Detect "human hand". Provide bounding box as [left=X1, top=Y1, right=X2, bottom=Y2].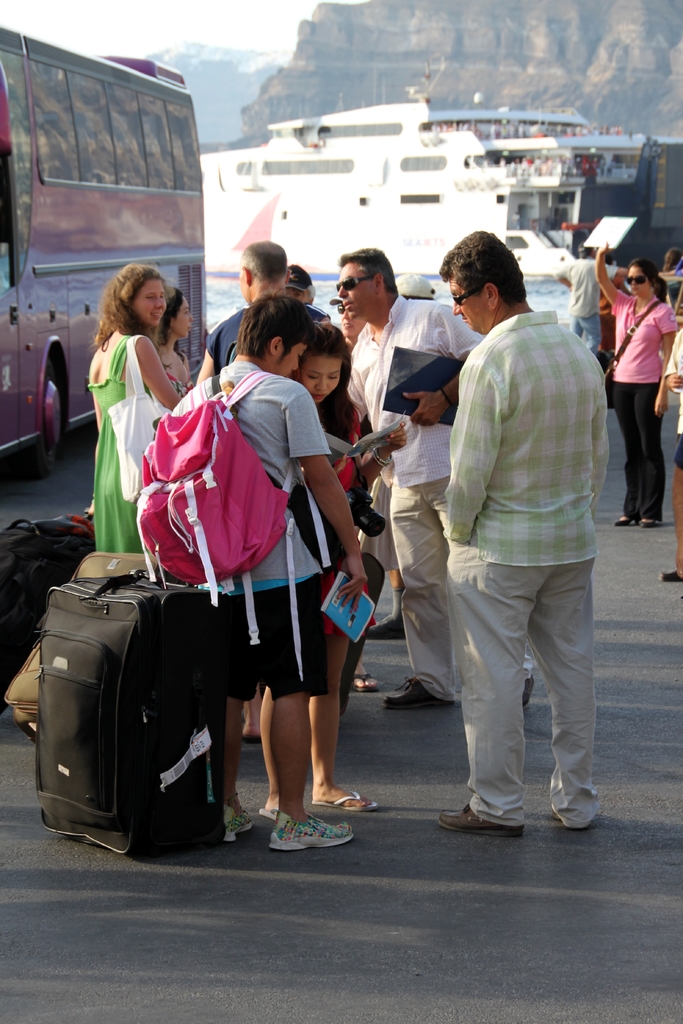
[left=402, top=391, right=447, bottom=429].
